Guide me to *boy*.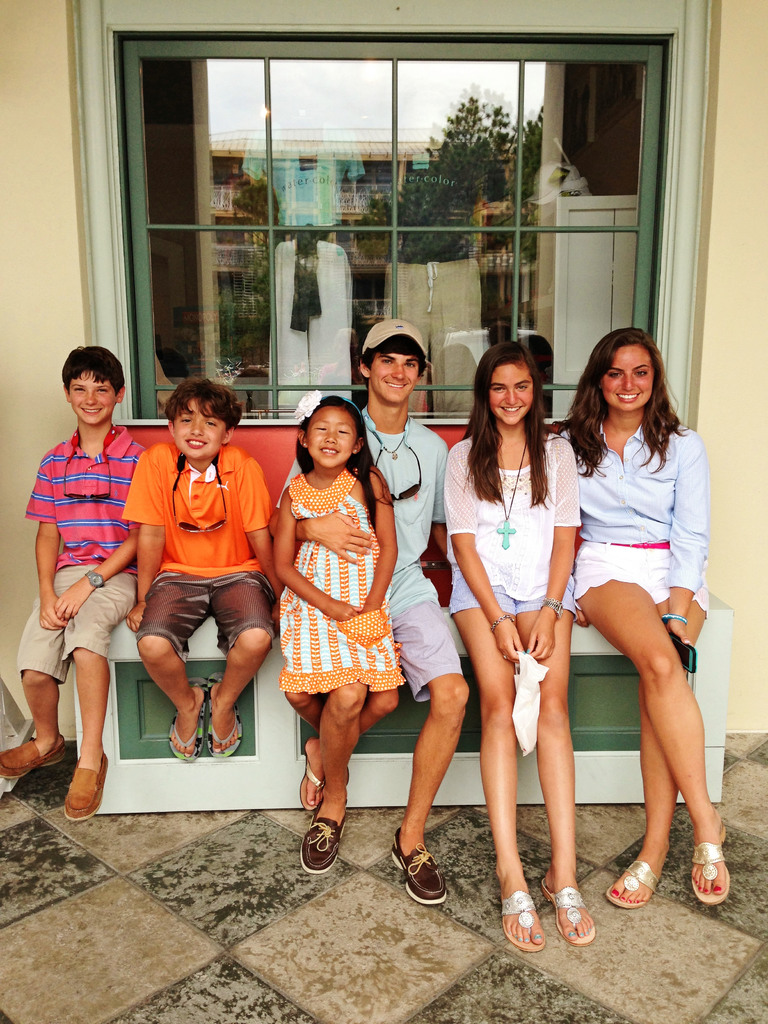
Guidance: [x1=22, y1=324, x2=164, y2=807].
